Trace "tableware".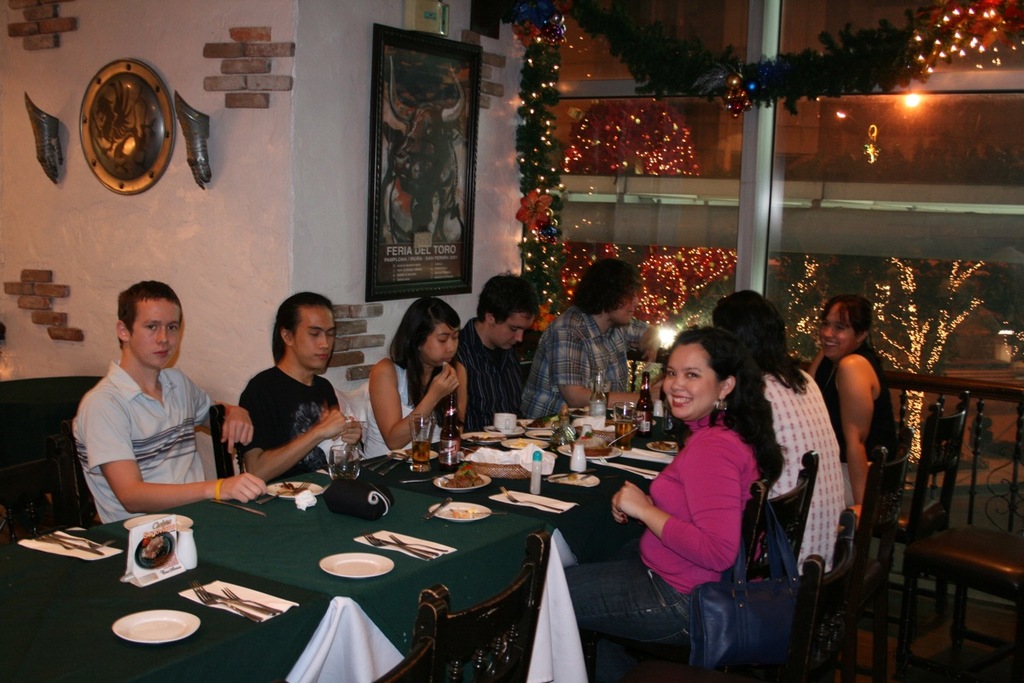
Traced to bbox(438, 471, 490, 493).
